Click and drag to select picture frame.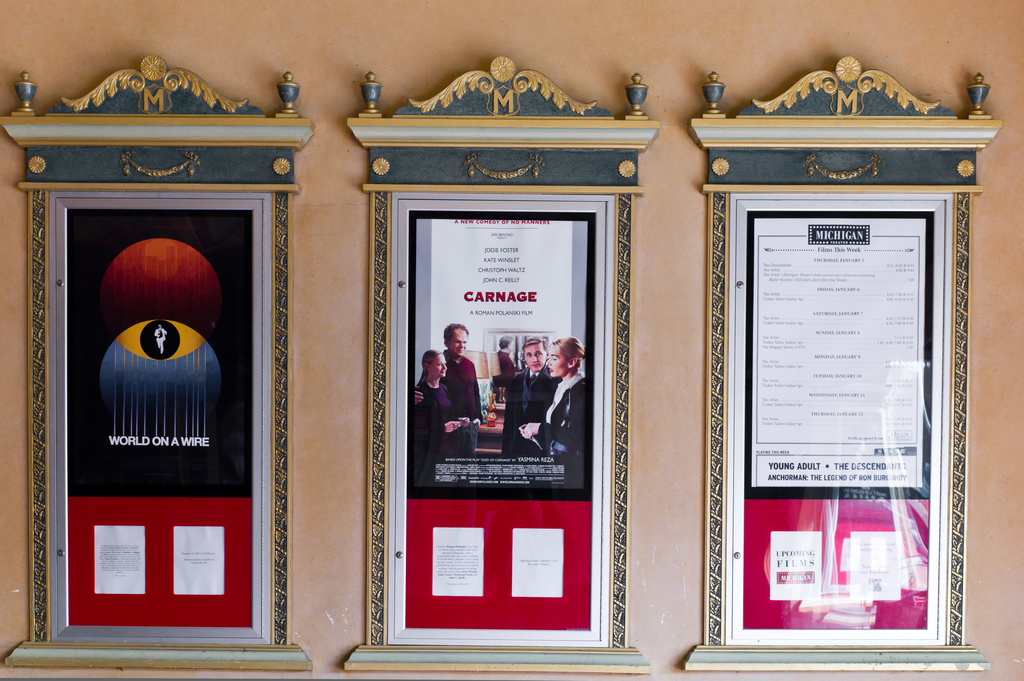
Selection: 712,123,994,662.
